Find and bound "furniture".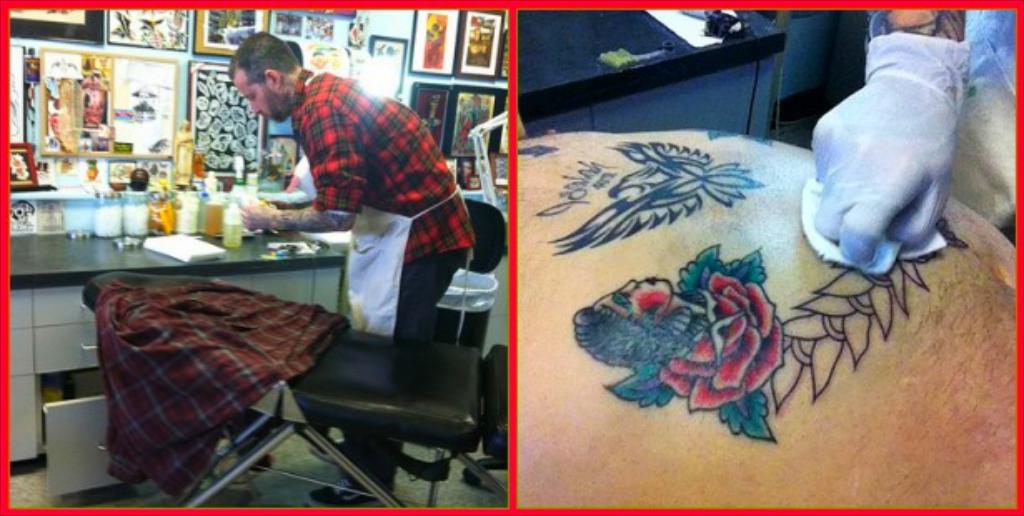
Bound: BBox(7, 226, 345, 478).
